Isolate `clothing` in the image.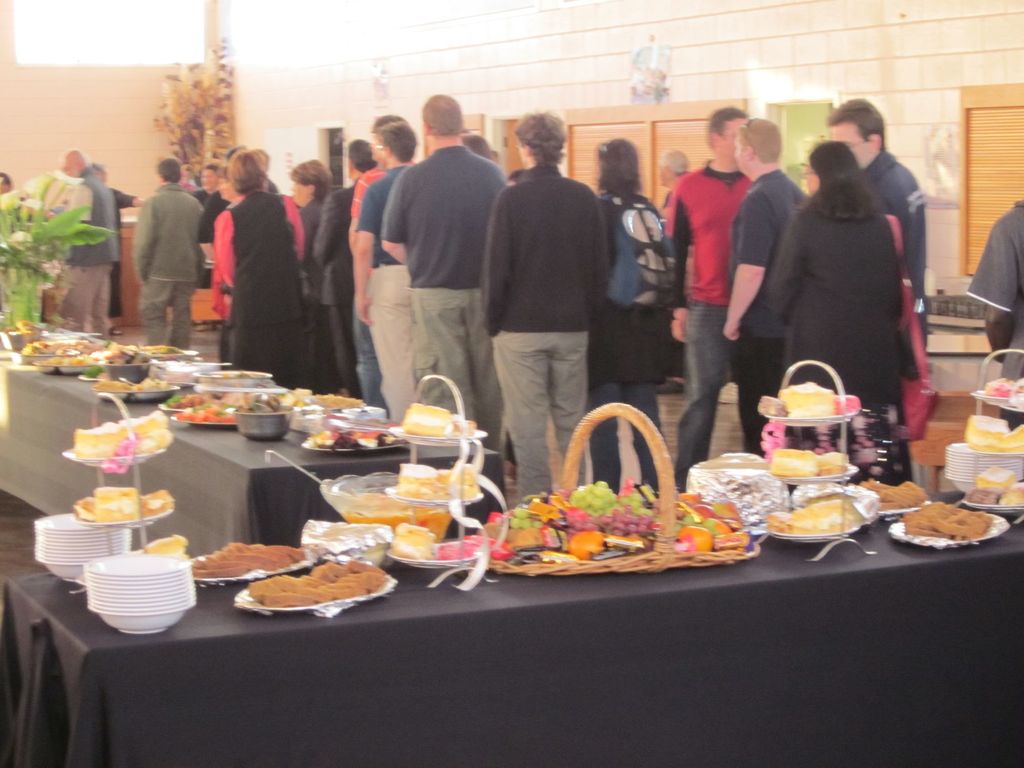
Isolated region: 385/137/516/487.
